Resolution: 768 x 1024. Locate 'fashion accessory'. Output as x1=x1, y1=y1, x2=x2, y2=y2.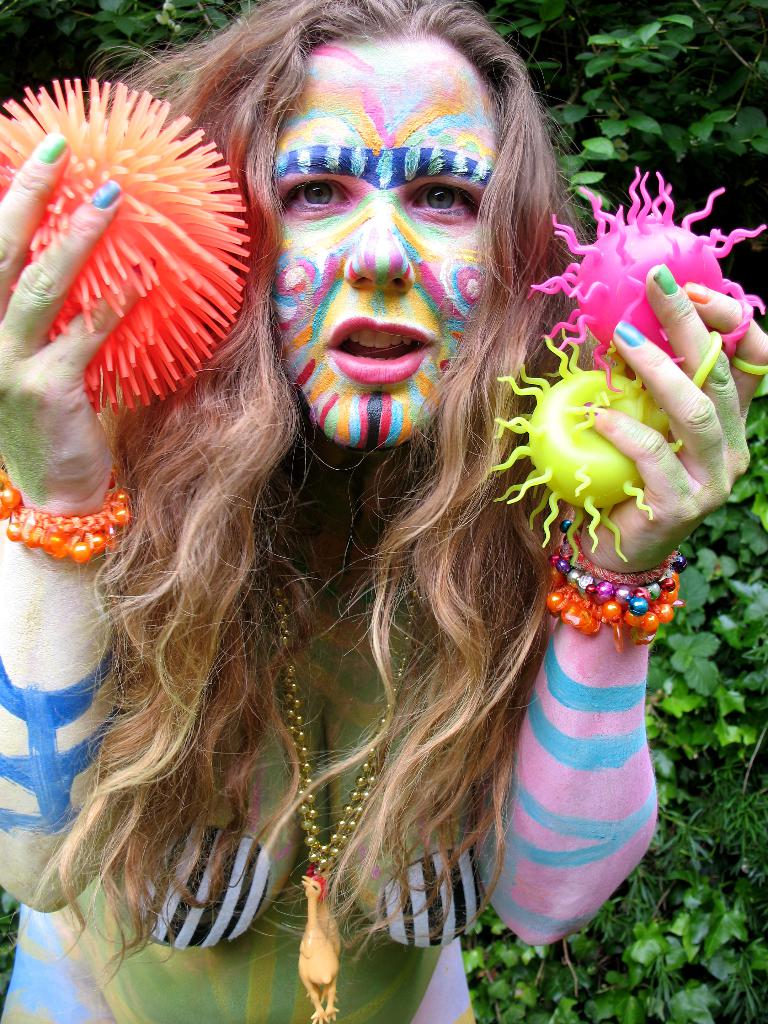
x1=687, y1=285, x2=715, y2=304.
